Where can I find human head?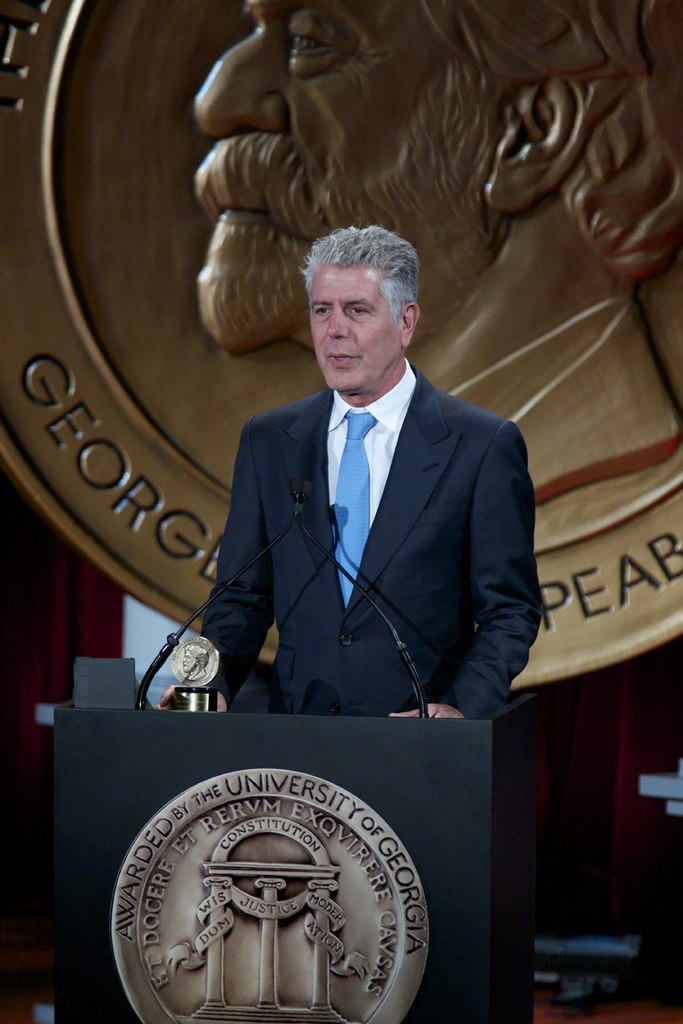
You can find it at left=292, top=214, right=426, bottom=376.
